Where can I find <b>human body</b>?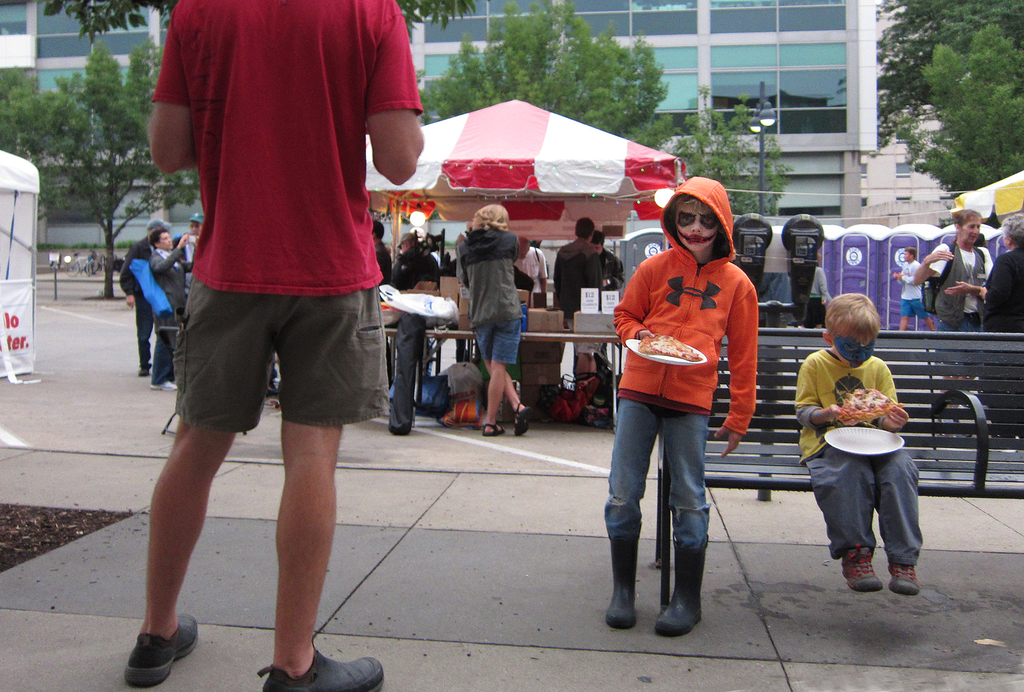
You can find it at (796, 254, 830, 331).
